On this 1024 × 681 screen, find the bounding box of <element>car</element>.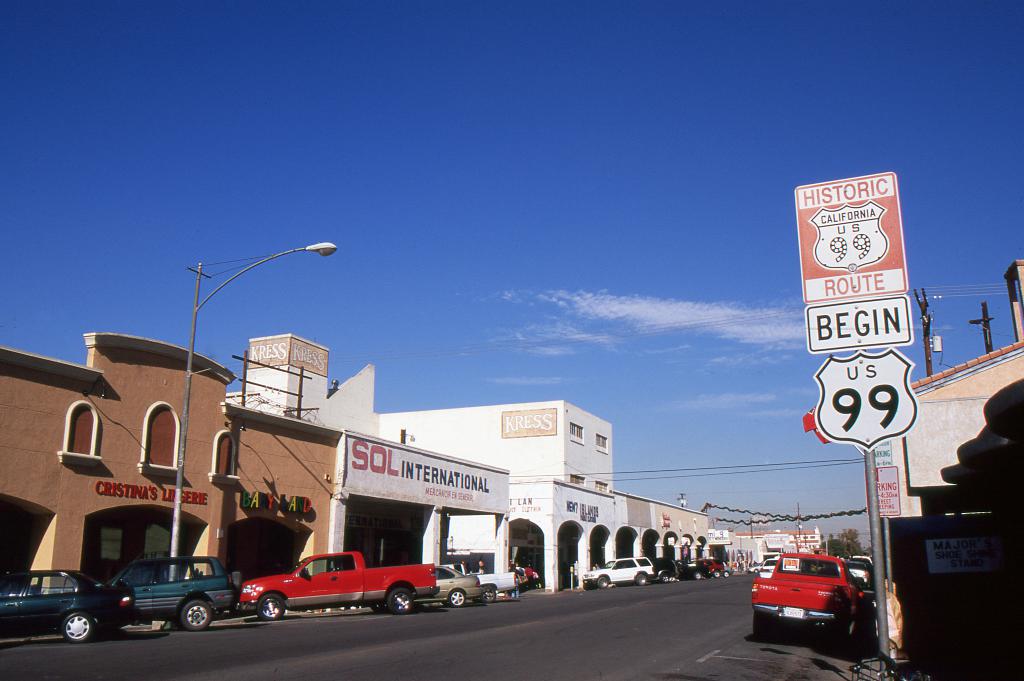
Bounding box: l=99, t=550, r=239, b=632.
